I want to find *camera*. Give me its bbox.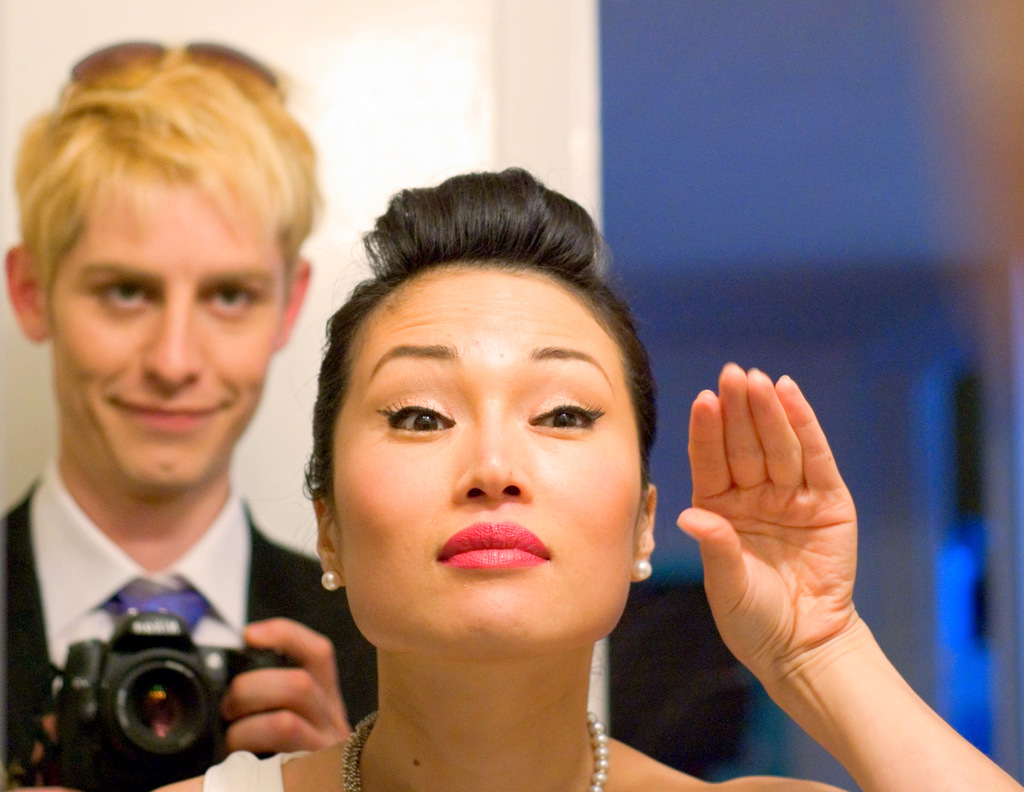
box(44, 602, 287, 782).
